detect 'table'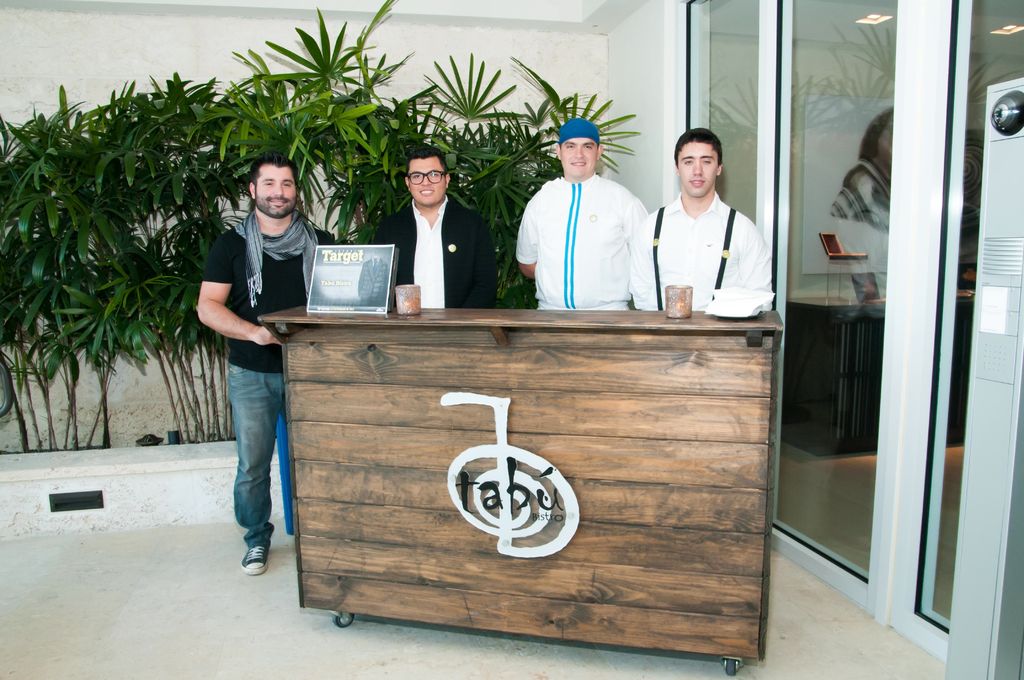
(left=202, top=261, right=807, bottom=668)
